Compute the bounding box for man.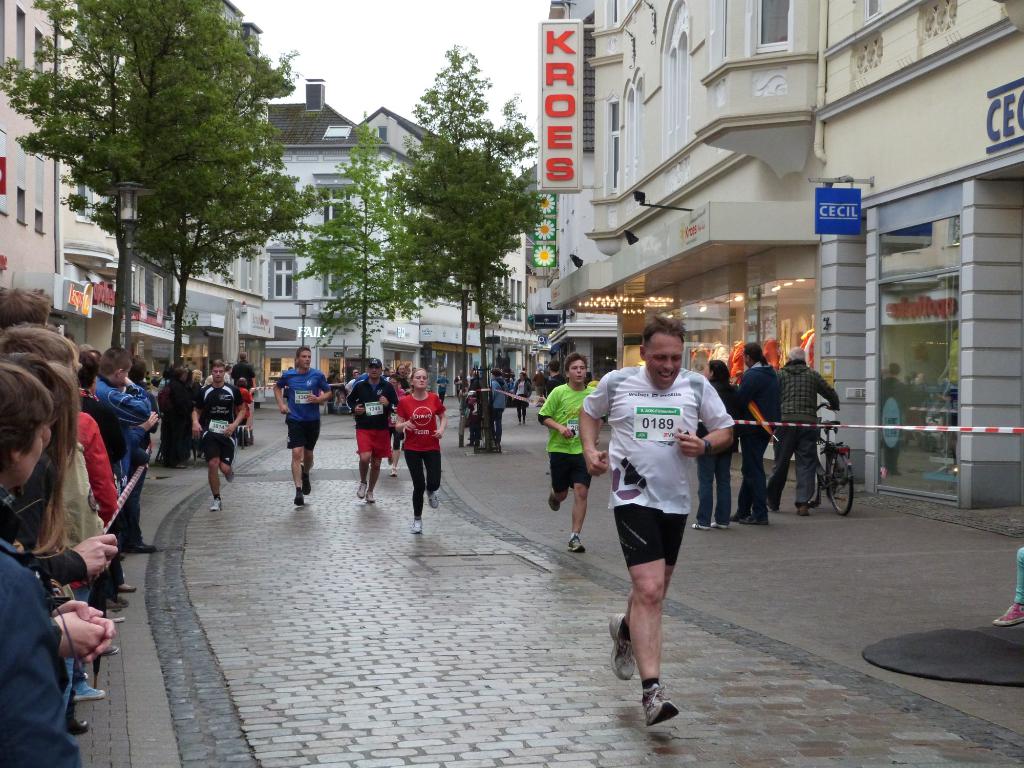
x1=490, y1=366, x2=499, y2=444.
